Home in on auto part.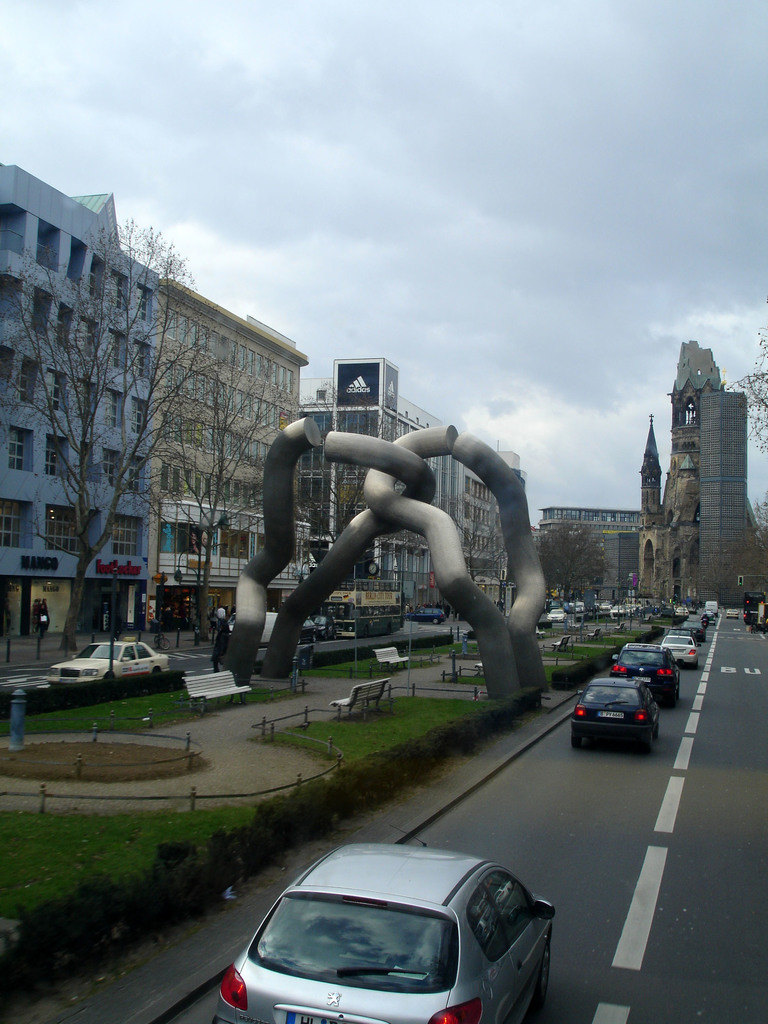
Homed in at left=642, top=735, right=652, bottom=754.
